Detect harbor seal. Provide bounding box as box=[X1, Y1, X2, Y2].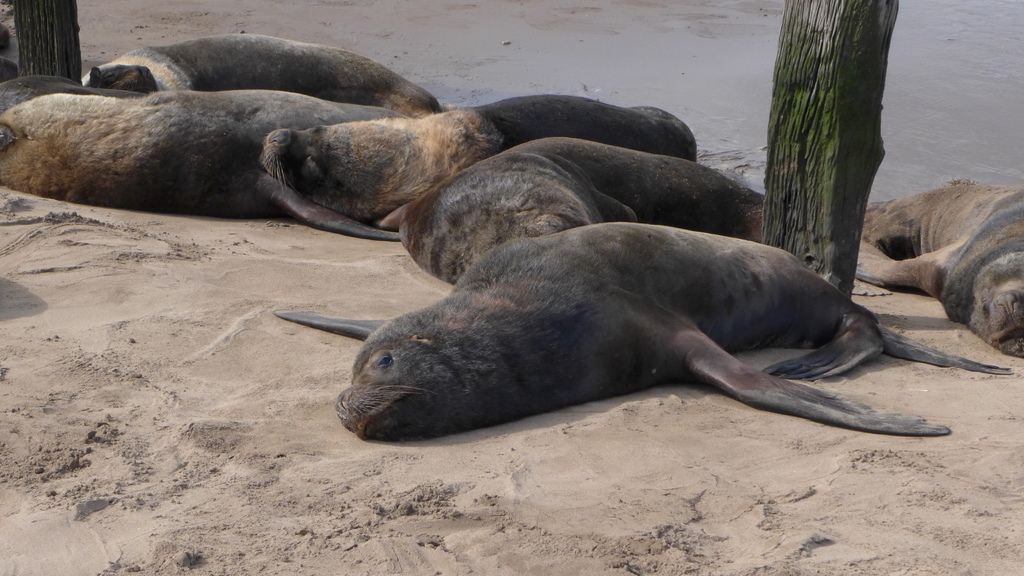
box=[266, 95, 700, 233].
